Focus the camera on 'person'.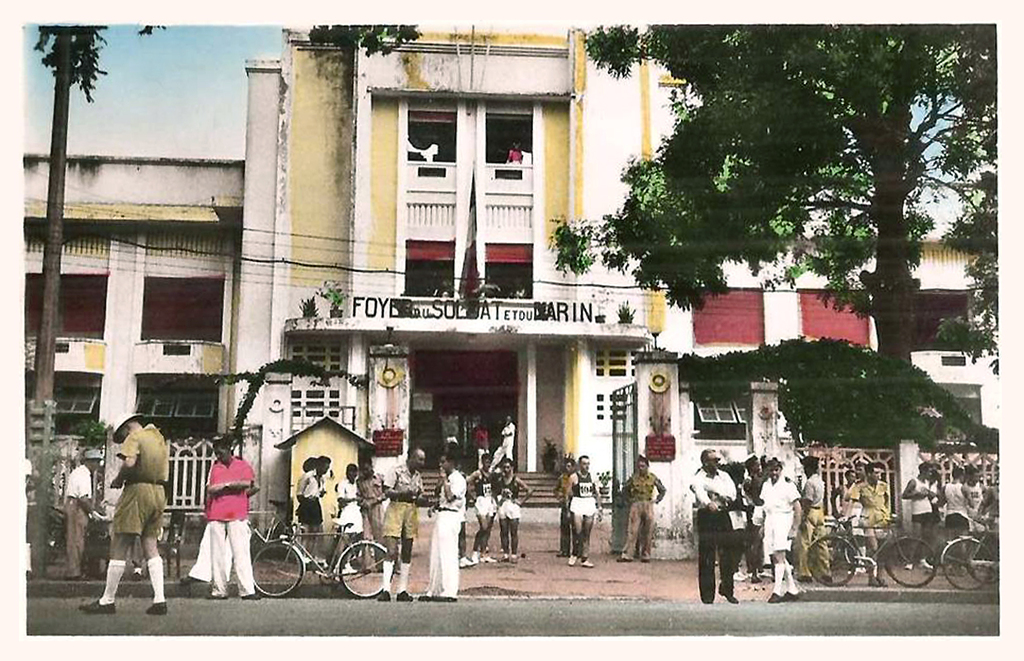
Focus region: bbox=(689, 445, 741, 604).
